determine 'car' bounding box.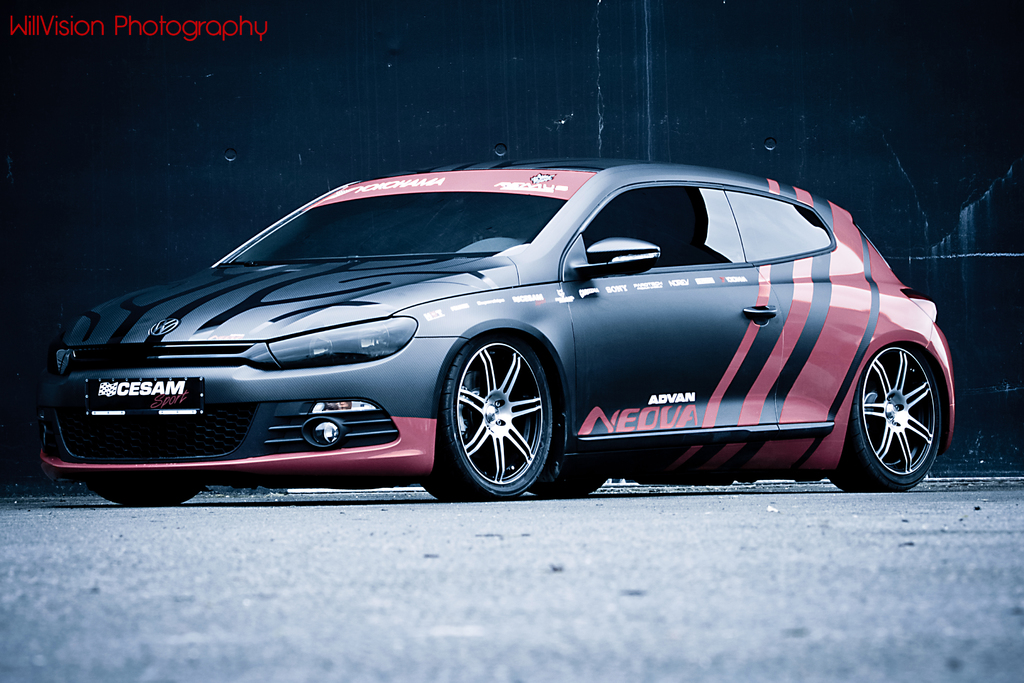
Determined: region(40, 157, 959, 504).
